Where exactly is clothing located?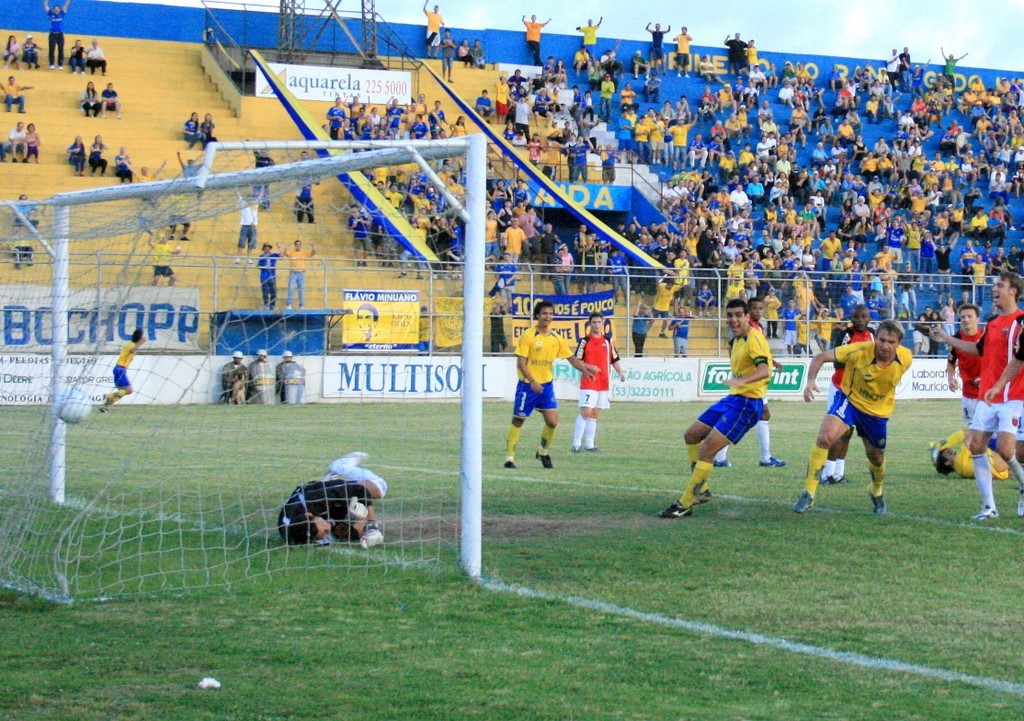
Its bounding box is 326/96/473/156.
